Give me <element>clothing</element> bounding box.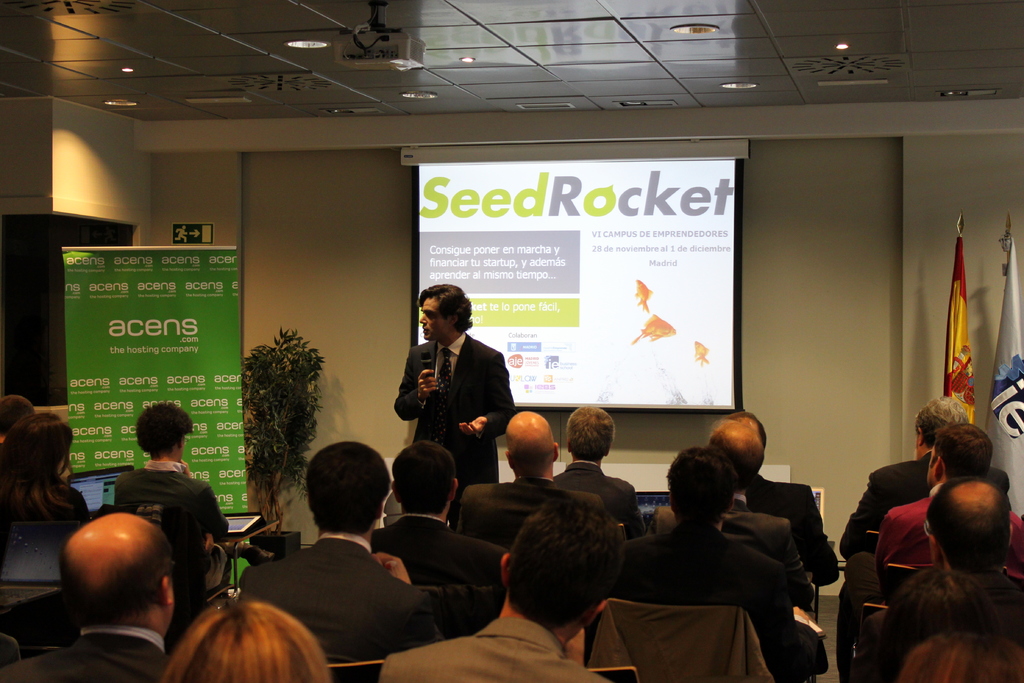
(607,516,795,682).
